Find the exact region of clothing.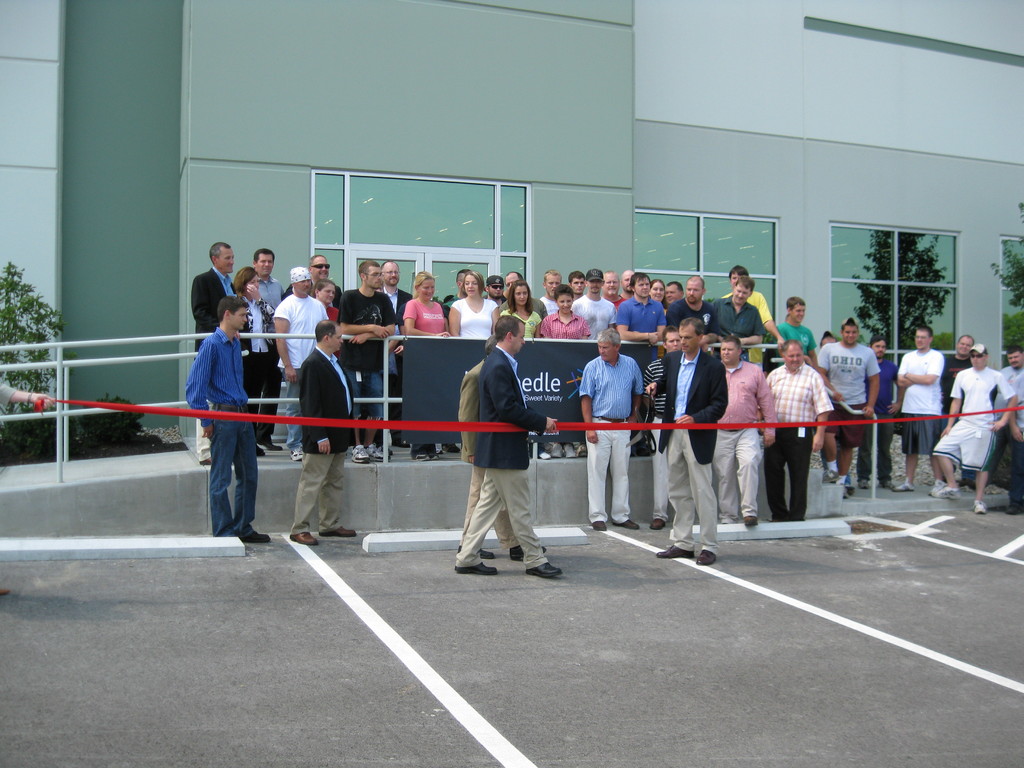
Exact region: Rect(236, 298, 280, 440).
